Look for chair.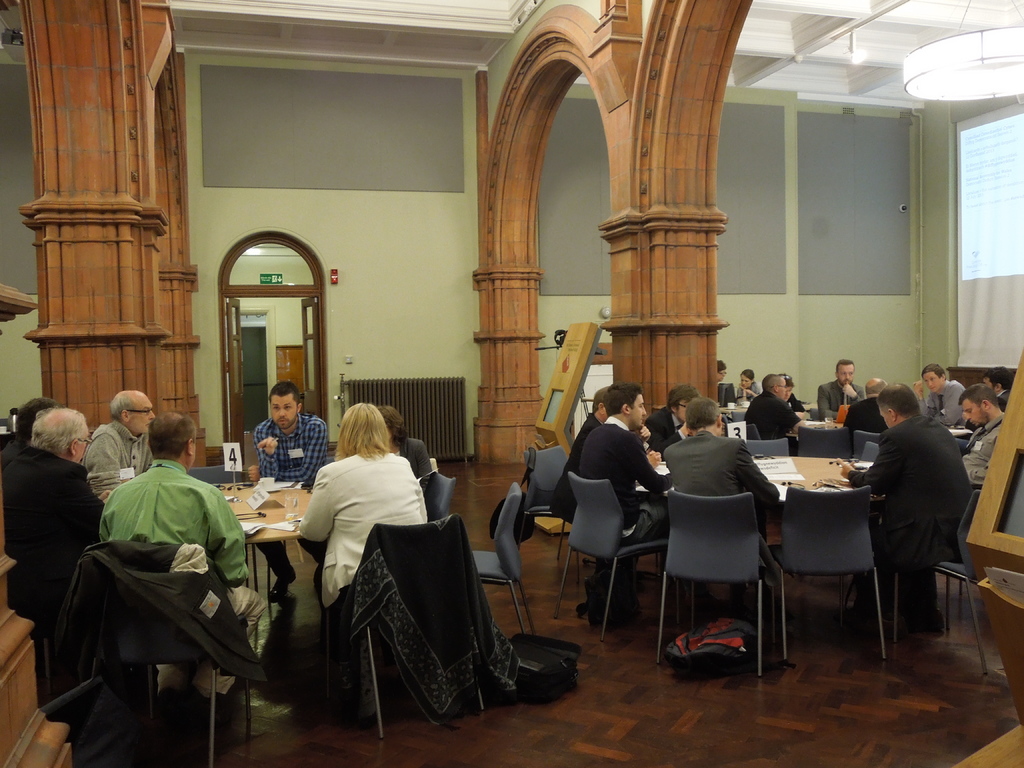
Found: pyautogui.locateOnScreen(730, 410, 748, 422).
